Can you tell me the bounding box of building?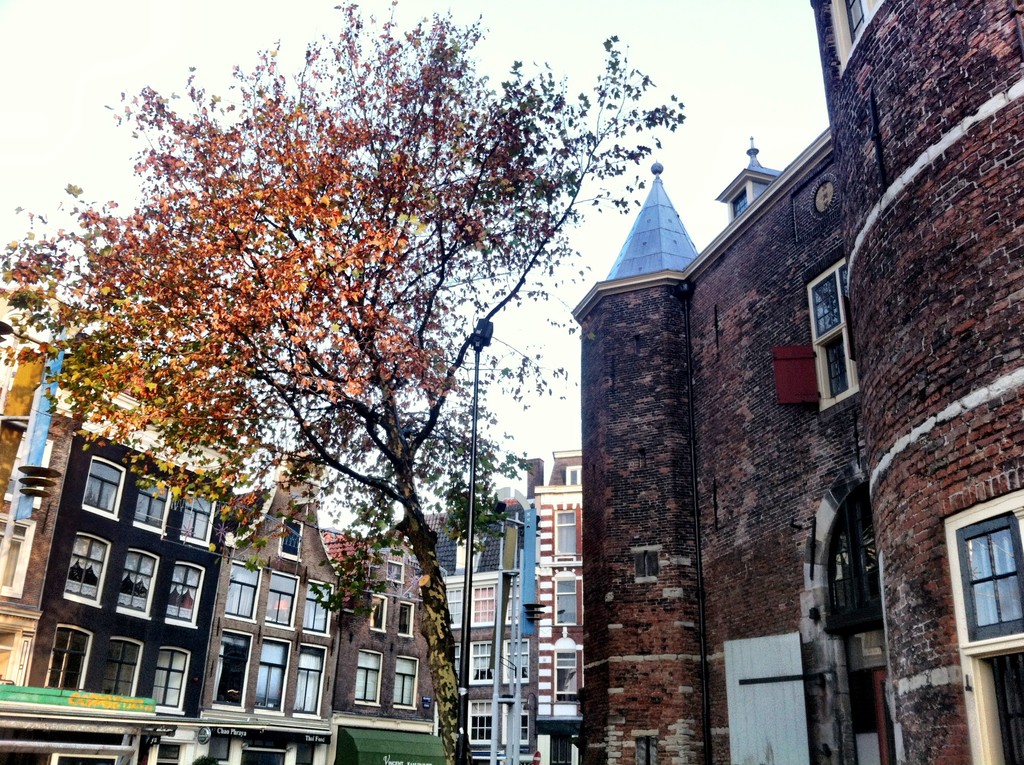
BBox(196, 451, 344, 764).
